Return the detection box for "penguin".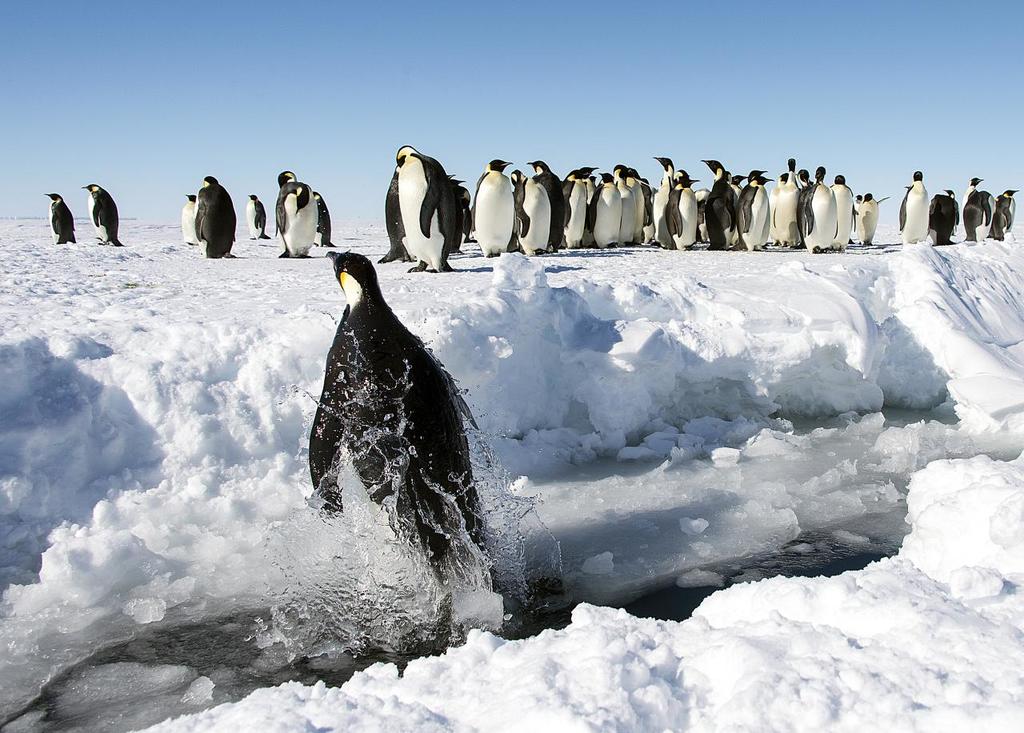
bbox=[400, 149, 457, 277].
